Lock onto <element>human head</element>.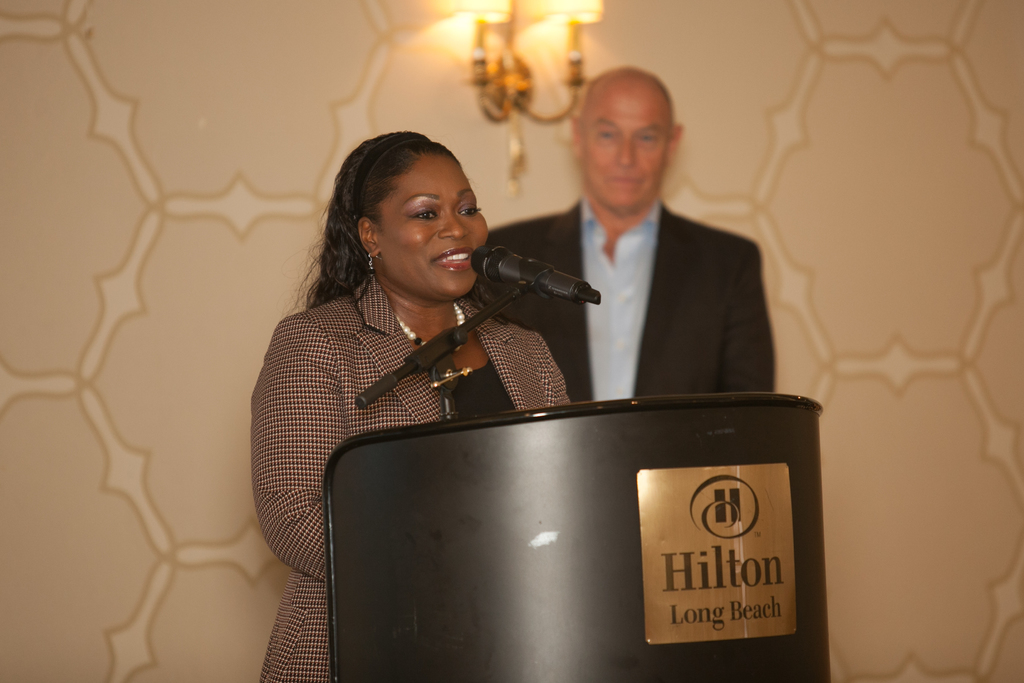
Locked: {"left": 568, "top": 65, "right": 684, "bottom": 215}.
